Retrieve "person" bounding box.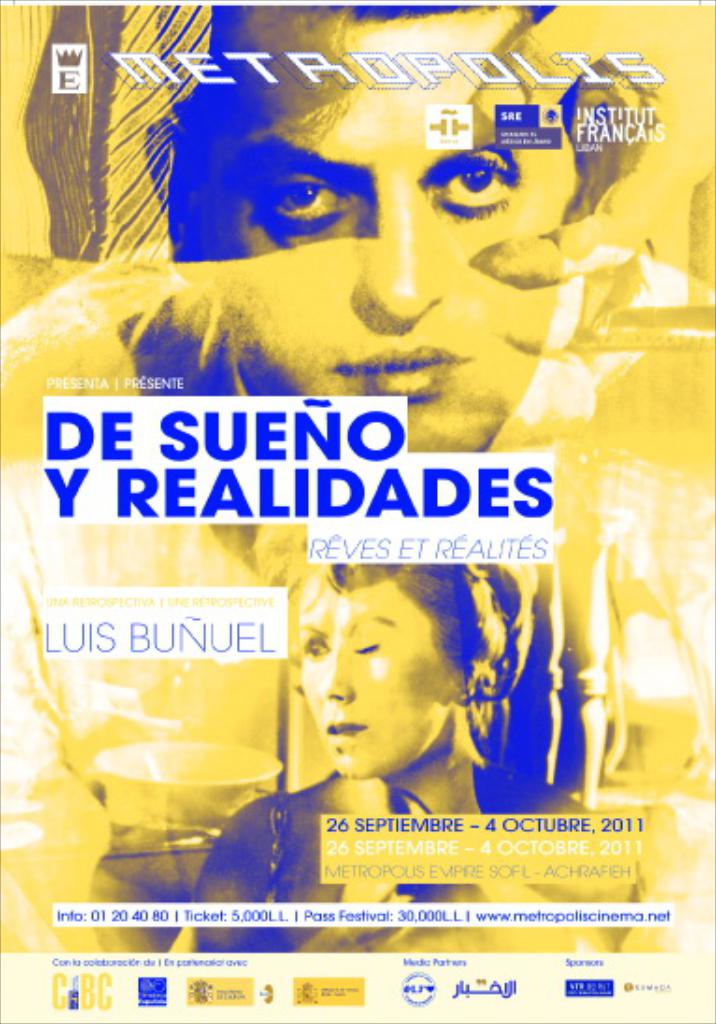
Bounding box: (left=535, top=443, right=714, bottom=813).
